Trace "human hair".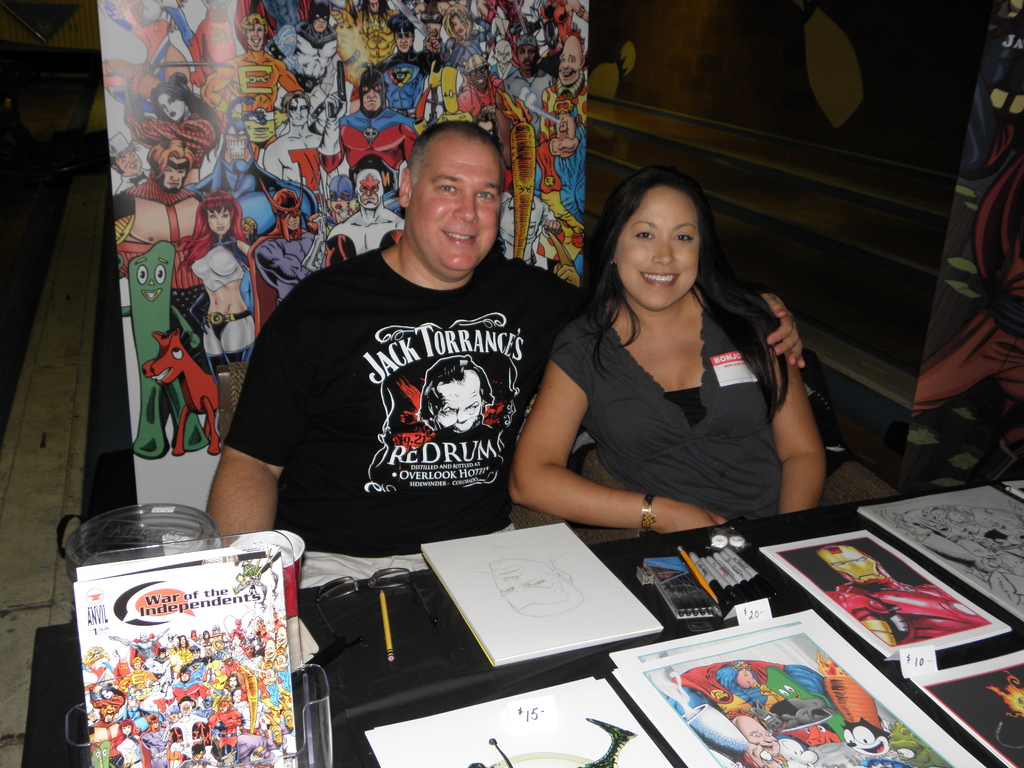
Traced to 407,122,504,193.
